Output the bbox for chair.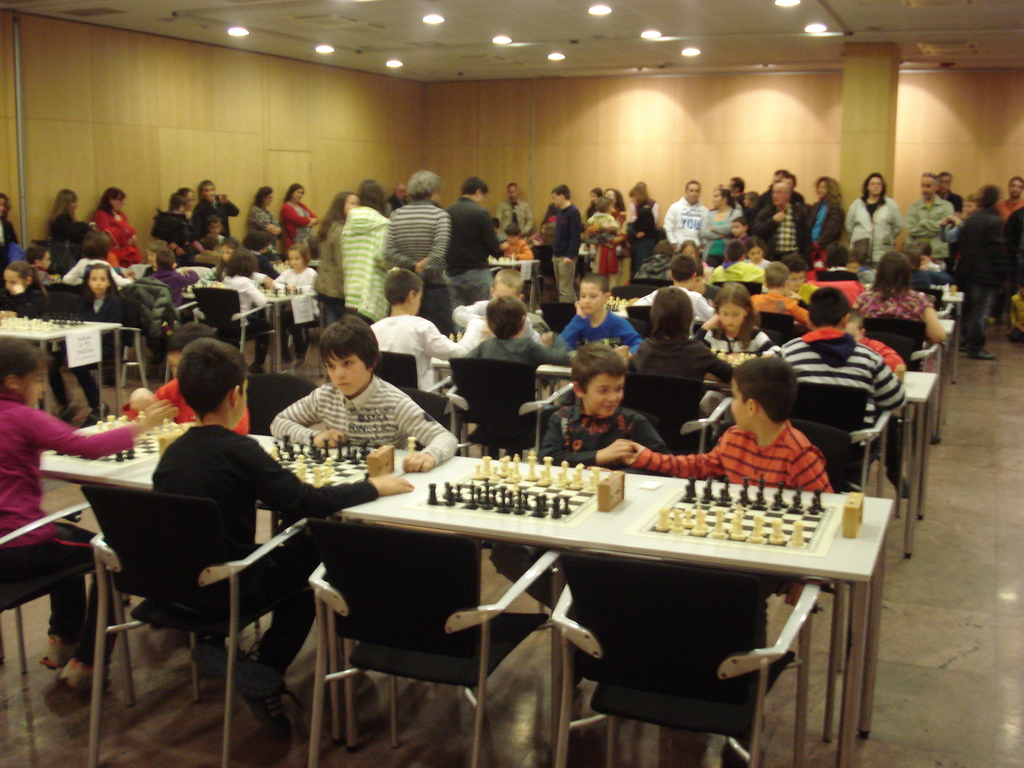
region(529, 243, 556, 287).
